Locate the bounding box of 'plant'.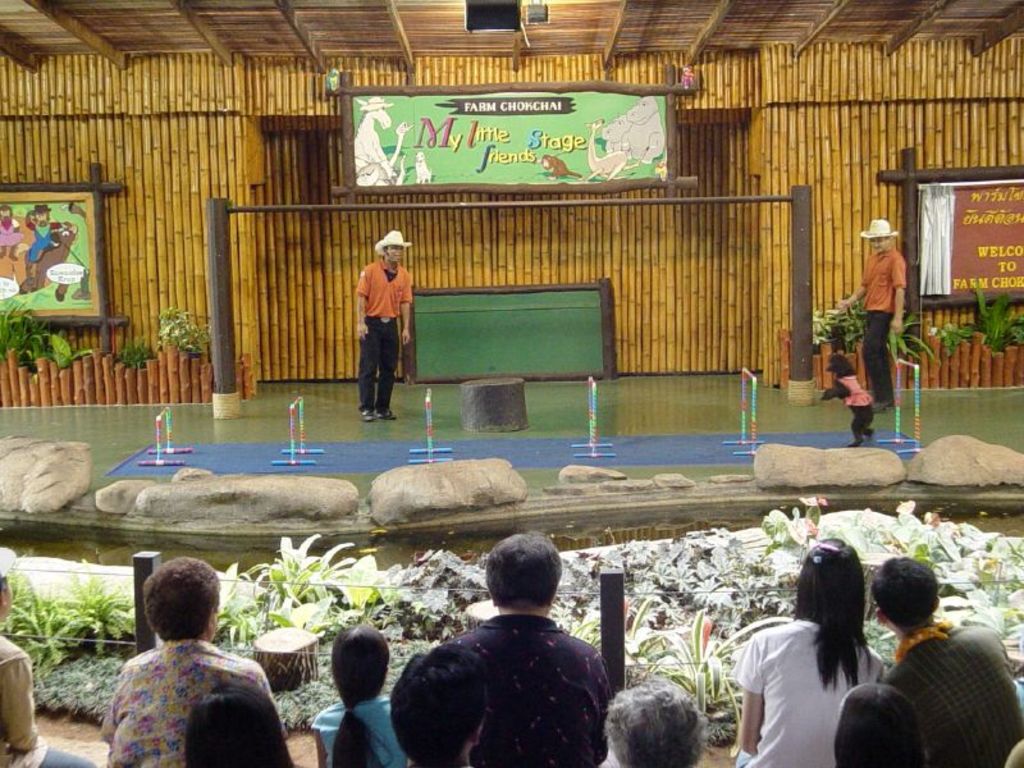
Bounding box: box=[160, 307, 211, 353].
